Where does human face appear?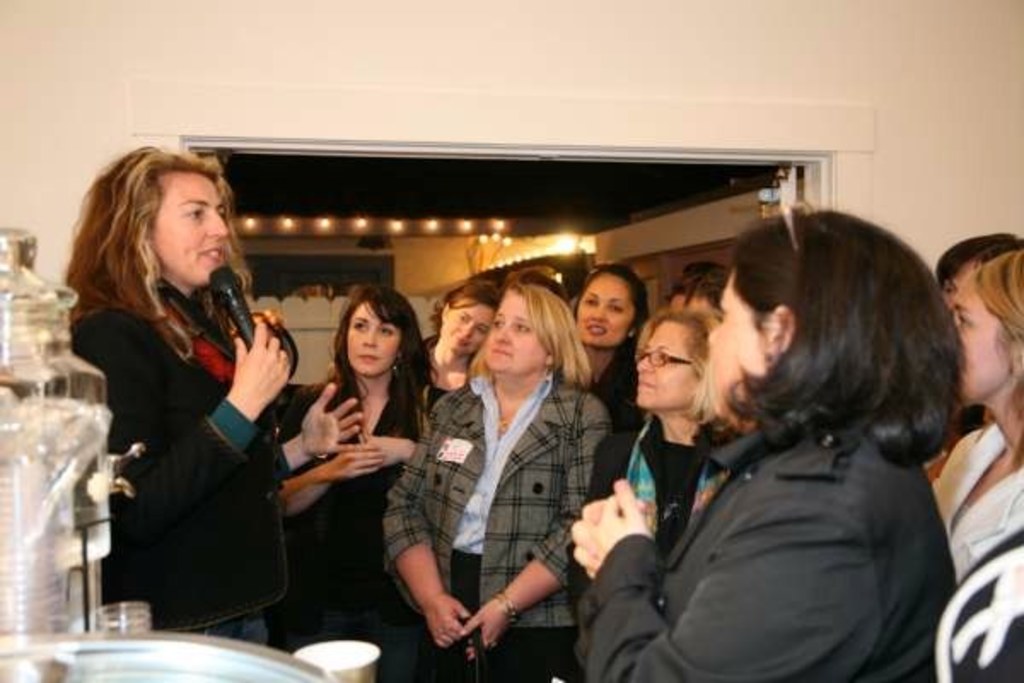
Appears at crop(573, 271, 635, 347).
